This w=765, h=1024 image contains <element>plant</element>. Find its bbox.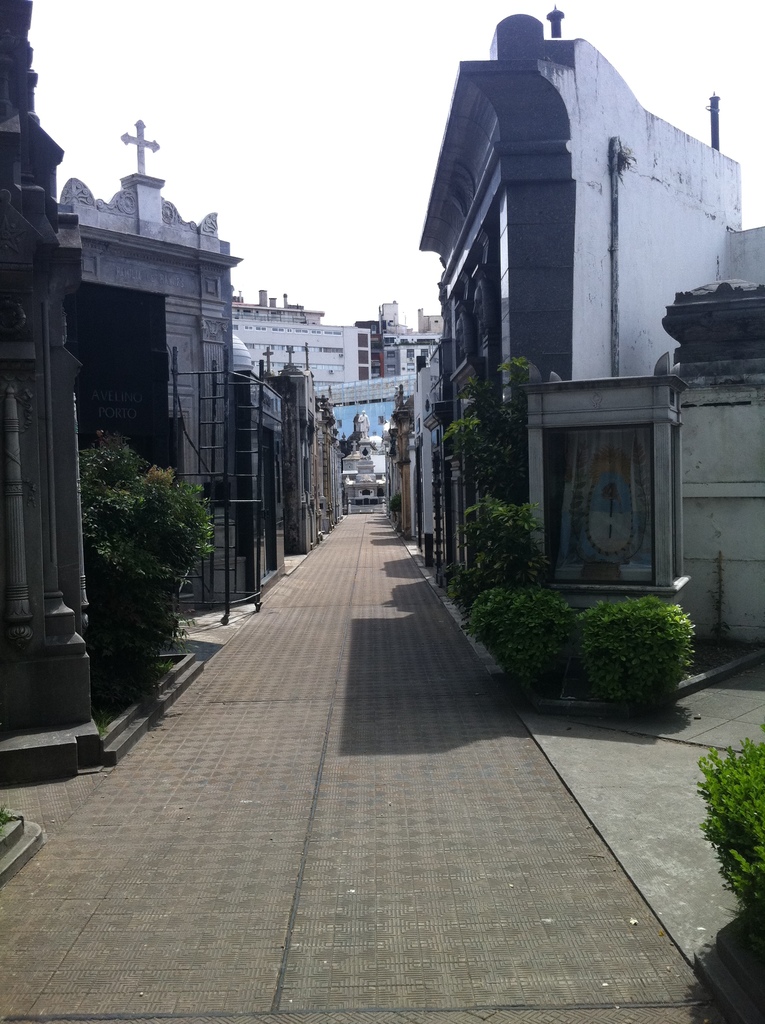
locate(455, 499, 564, 612).
